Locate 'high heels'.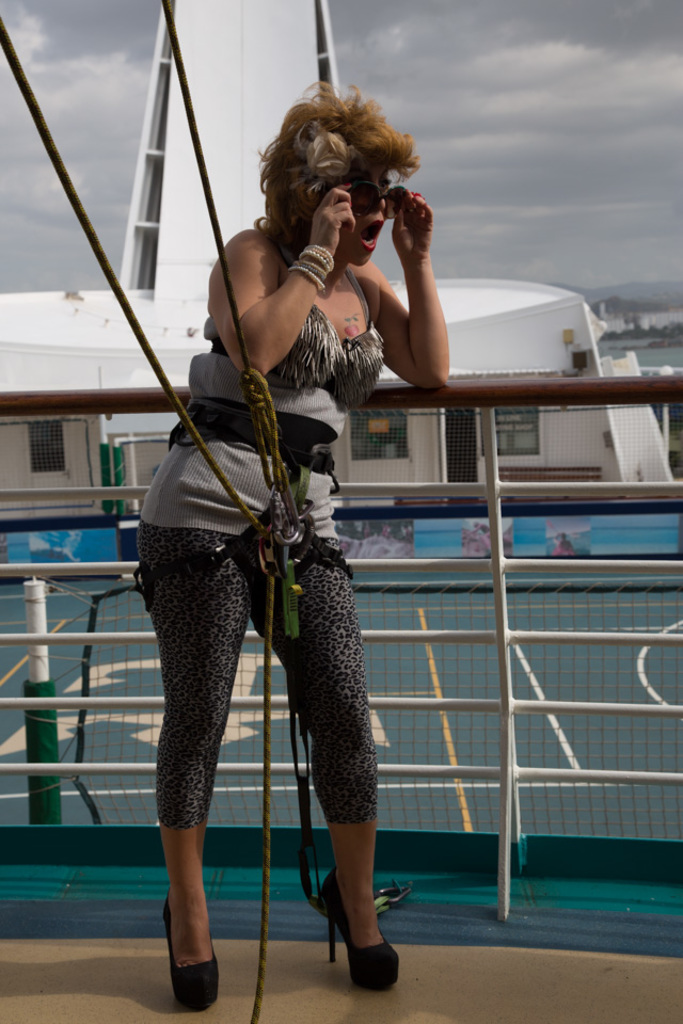
Bounding box: crop(316, 873, 401, 988).
